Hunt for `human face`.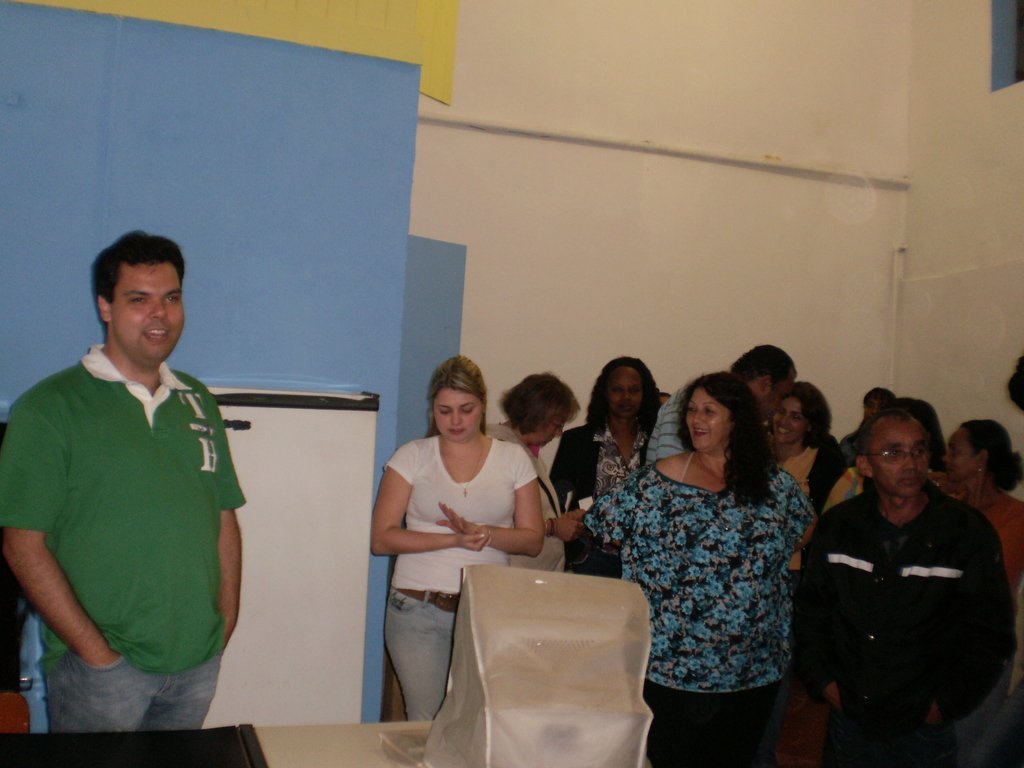
Hunted down at box=[610, 365, 642, 417].
